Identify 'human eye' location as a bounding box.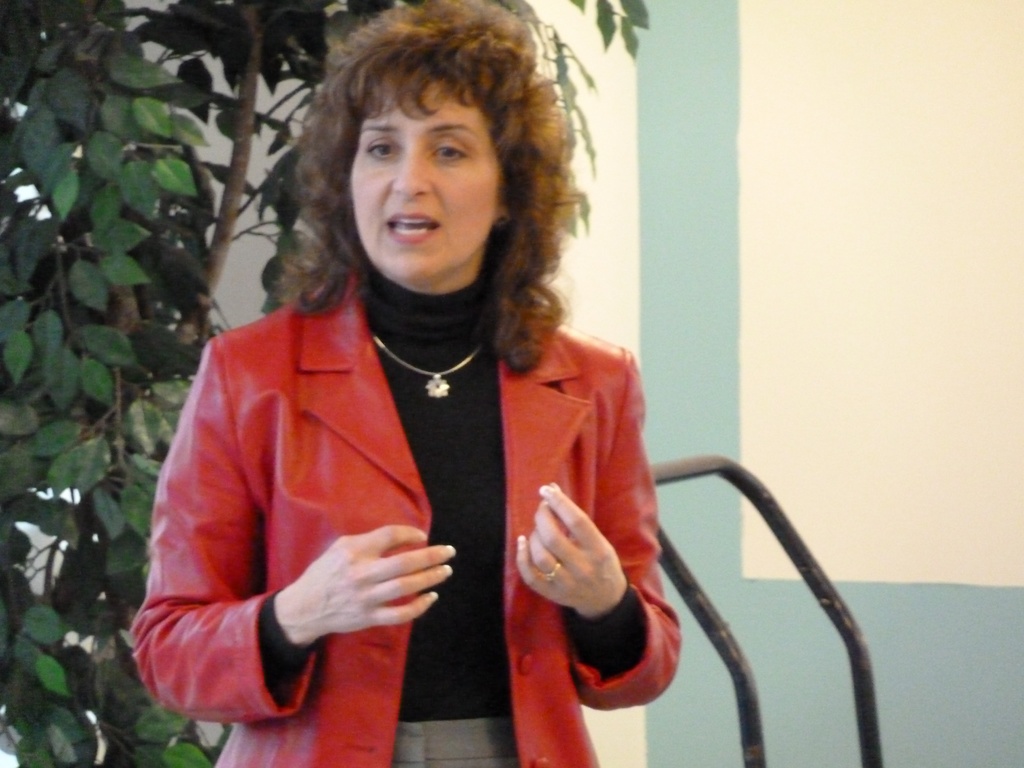
detection(365, 135, 395, 163).
